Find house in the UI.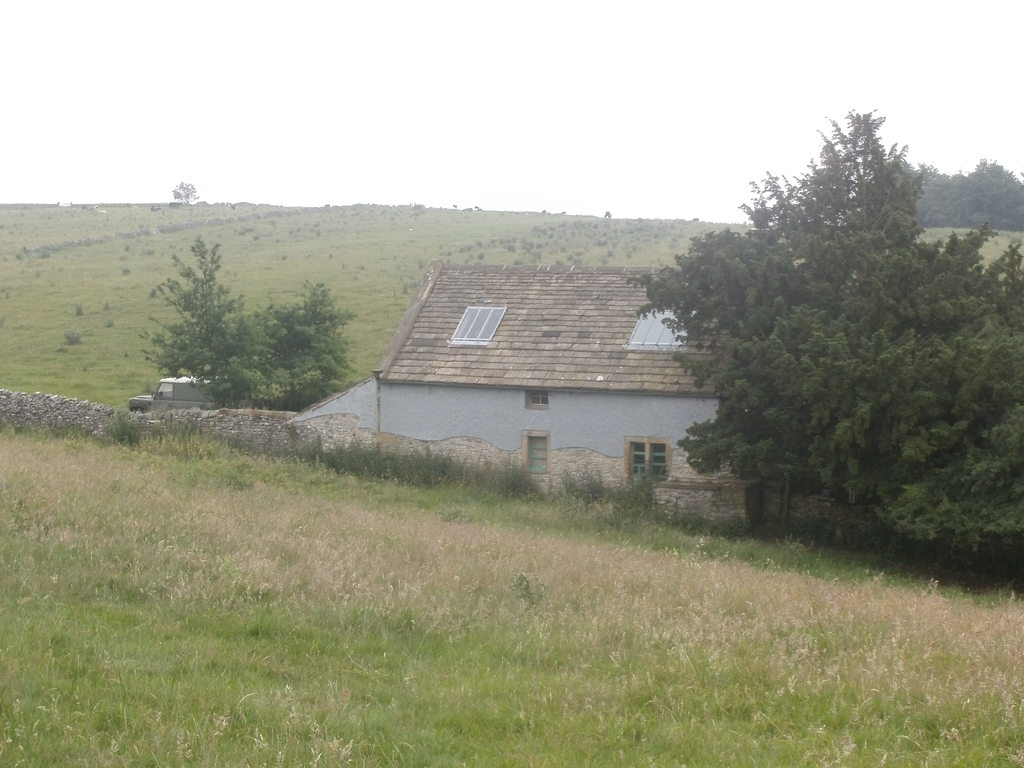
UI element at 286 257 762 529.
